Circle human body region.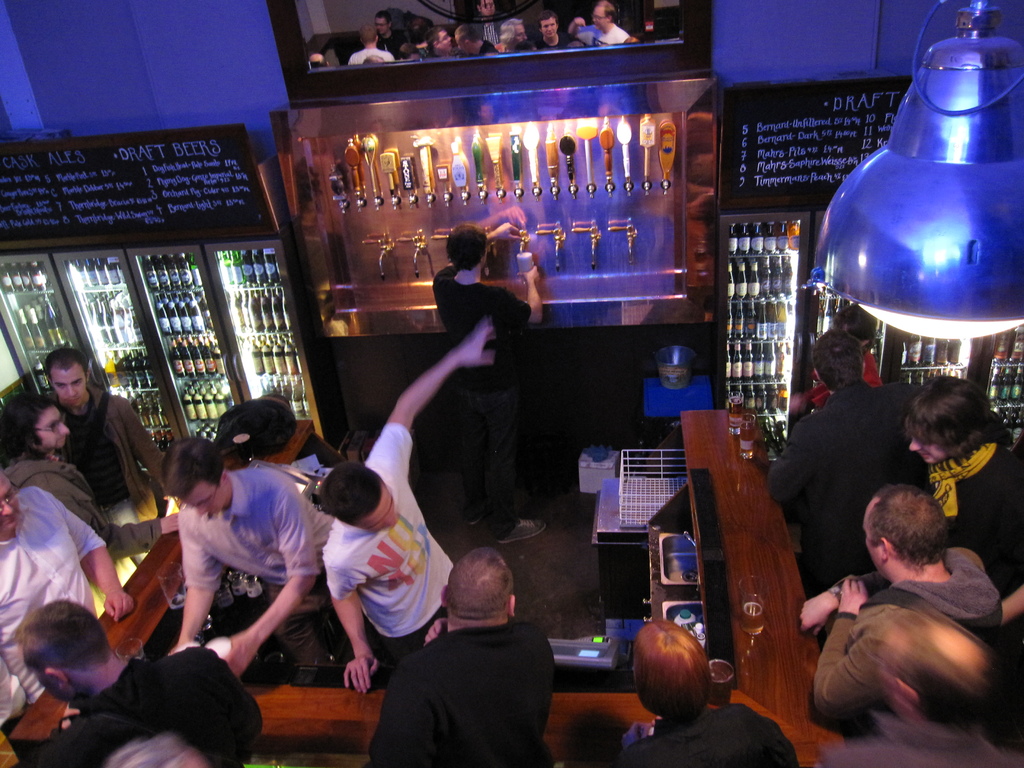
Region: 906, 356, 1023, 667.
